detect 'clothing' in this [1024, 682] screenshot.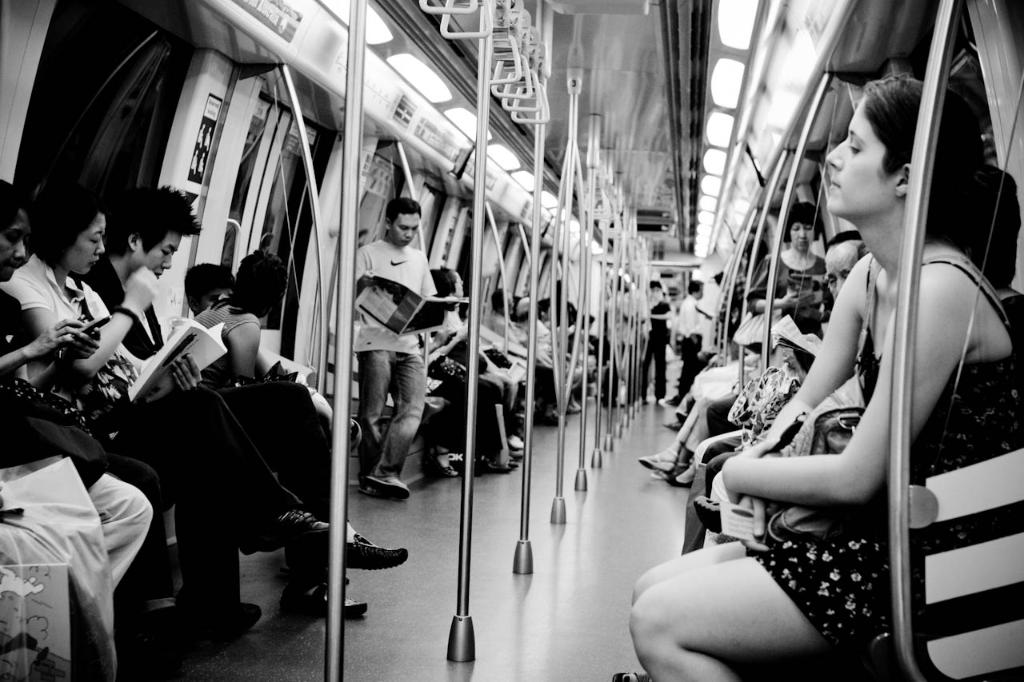
Detection: [left=637, top=305, right=674, bottom=395].
